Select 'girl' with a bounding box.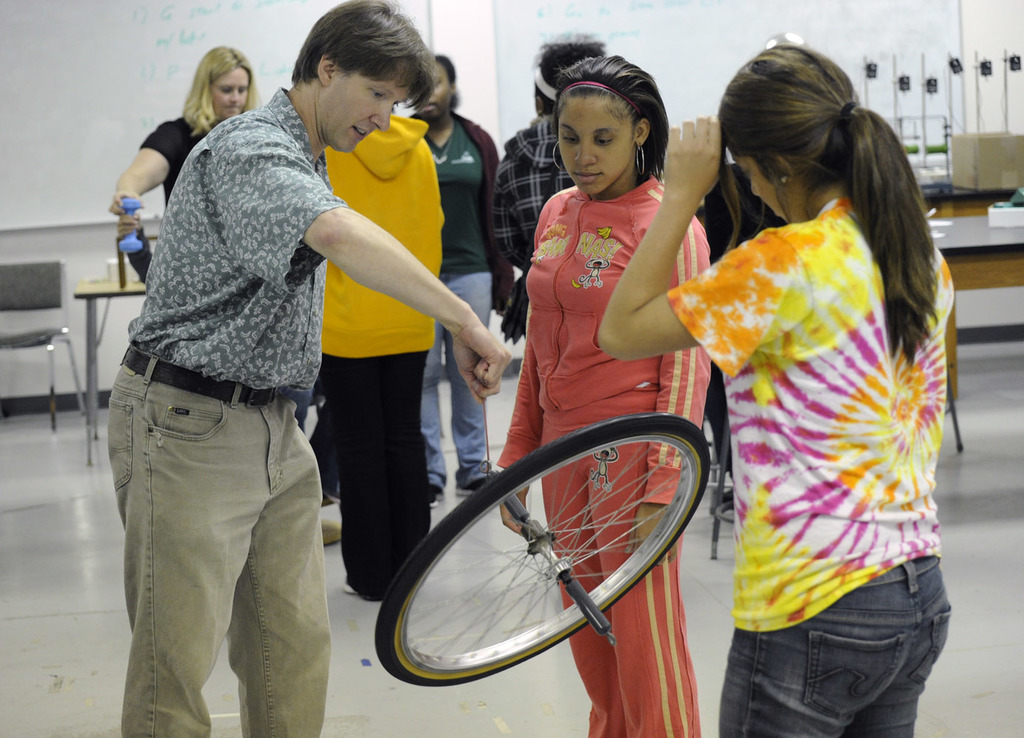
(left=109, top=46, right=258, bottom=203).
